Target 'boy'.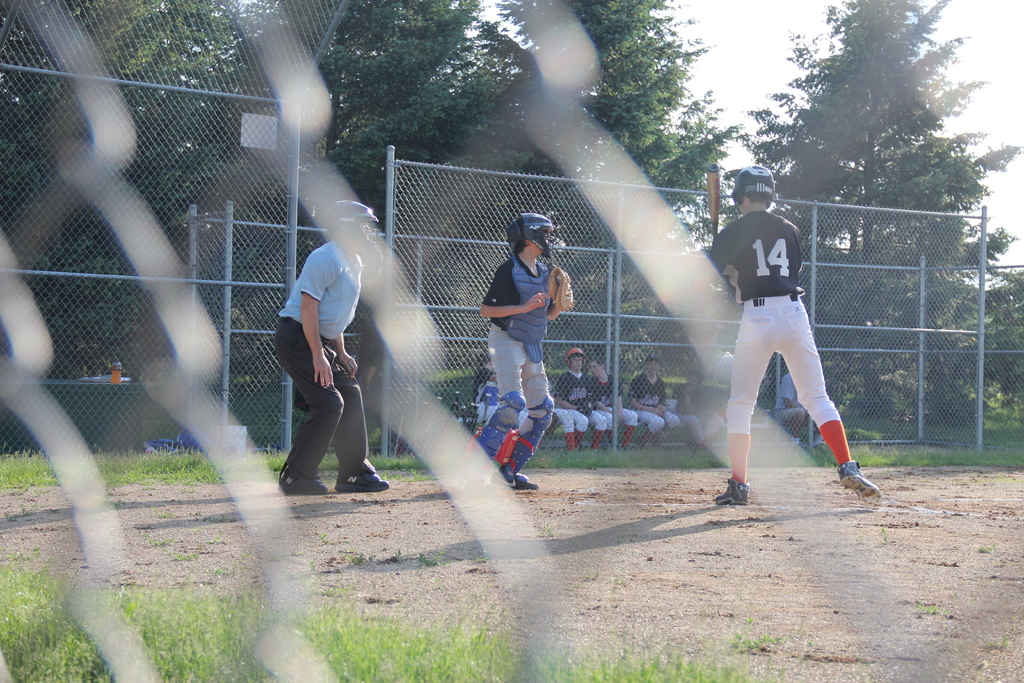
Target region: rect(677, 370, 721, 448).
